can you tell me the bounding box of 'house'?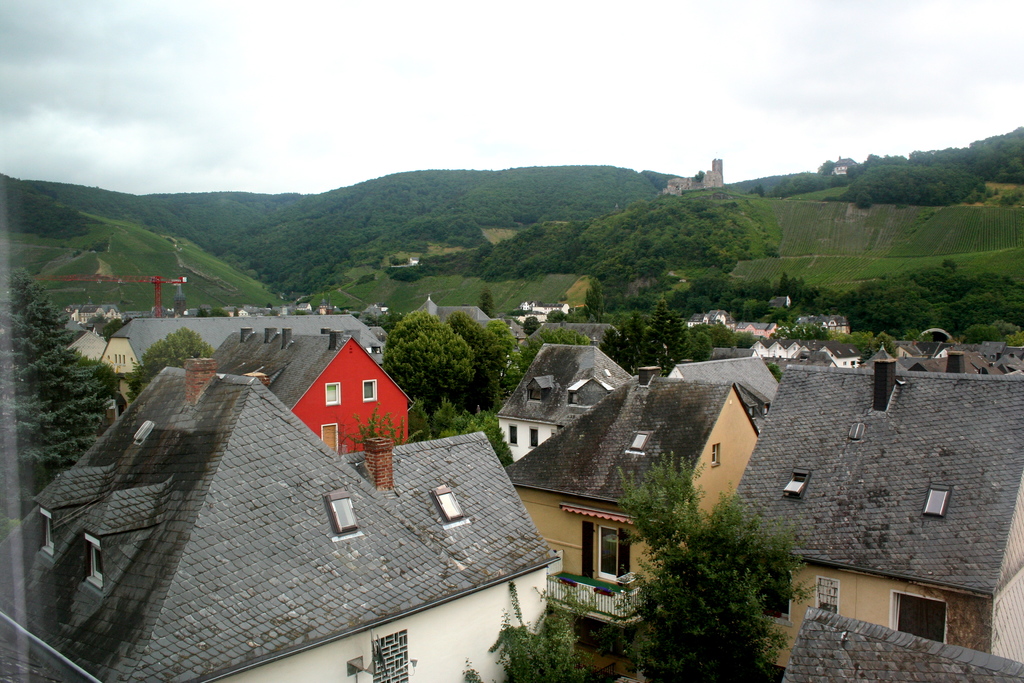
region(493, 340, 636, 460).
